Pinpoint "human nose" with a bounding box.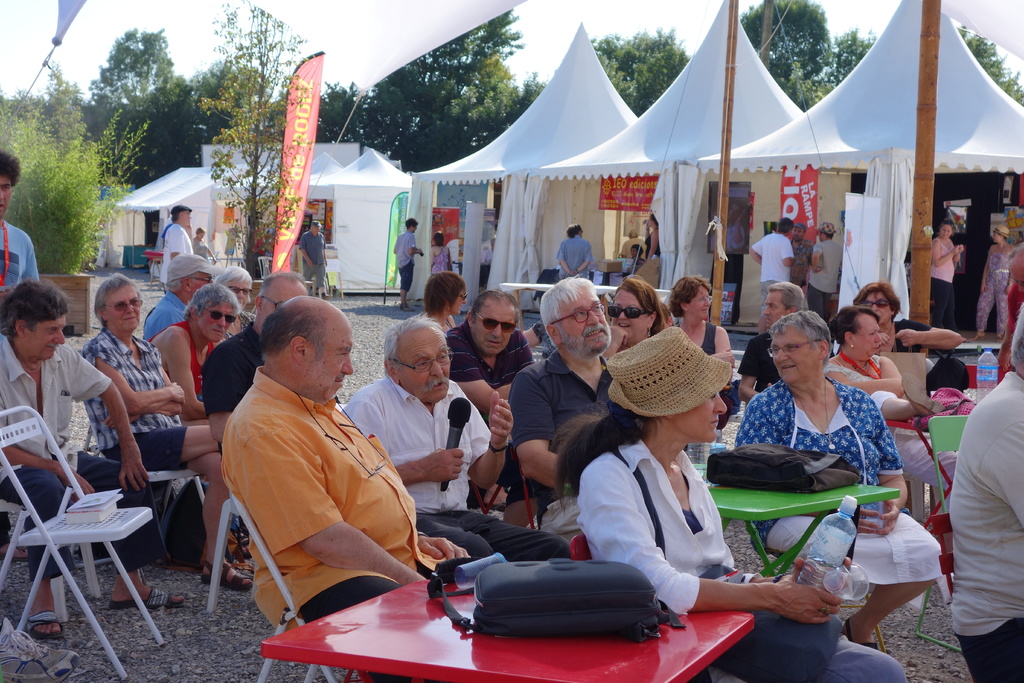
box(463, 299, 467, 302).
